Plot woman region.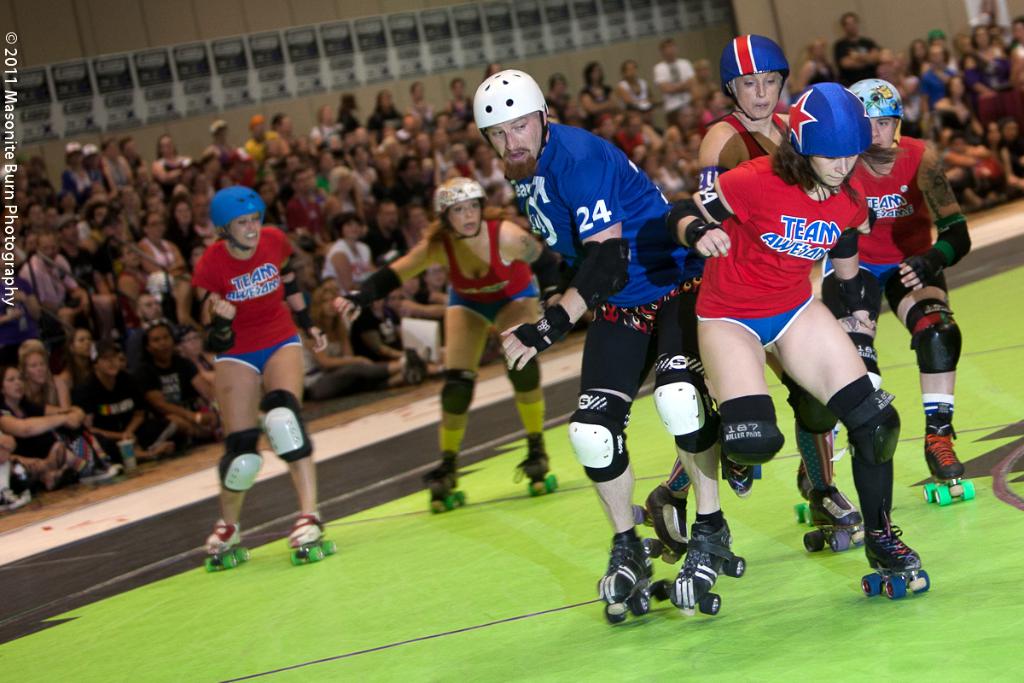
Plotted at l=337, t=173, r=570, b=505.
